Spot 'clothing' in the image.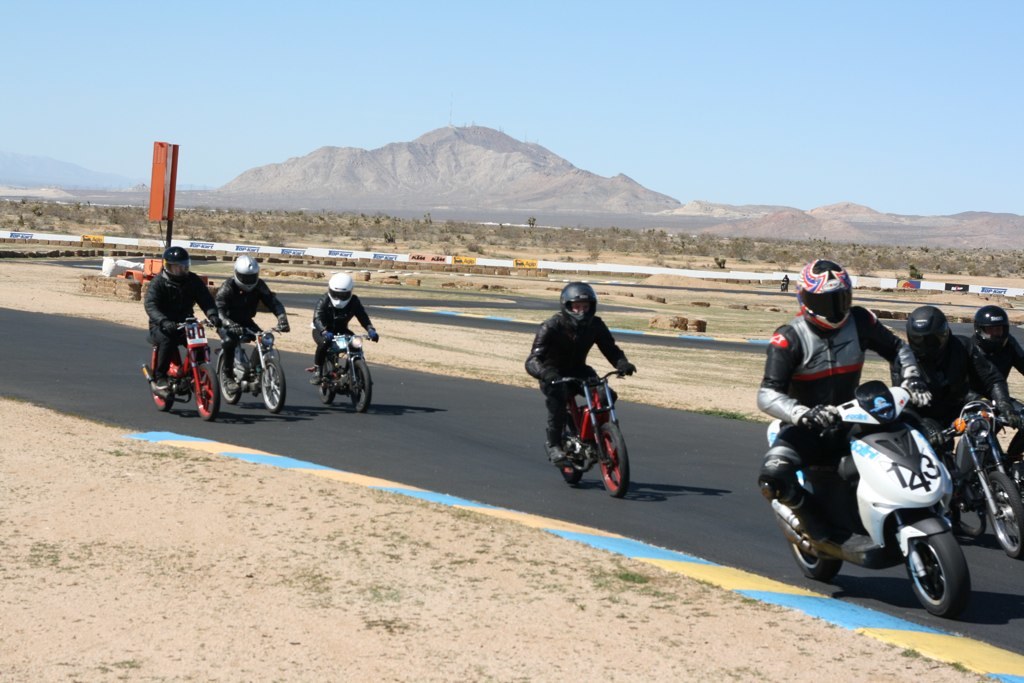
'clothing' found at {"x1": 906, "y1": 336, "x2": 1011, "y2": 470}.
